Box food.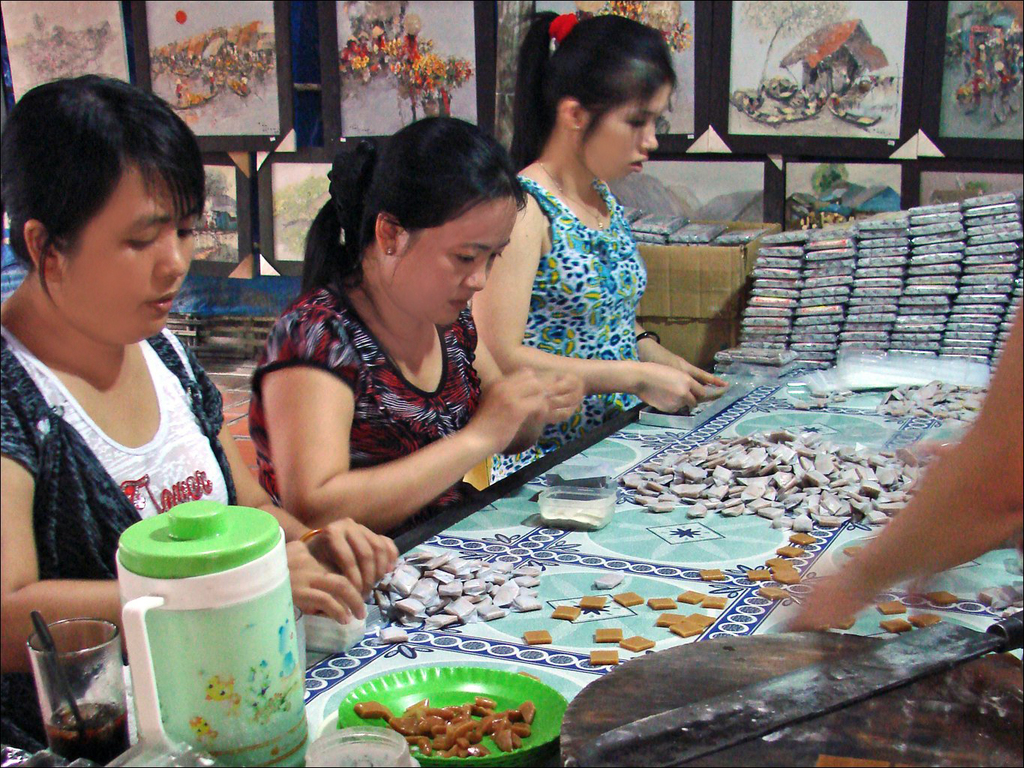
[left=908, top=611, right=944, bottom=625].
